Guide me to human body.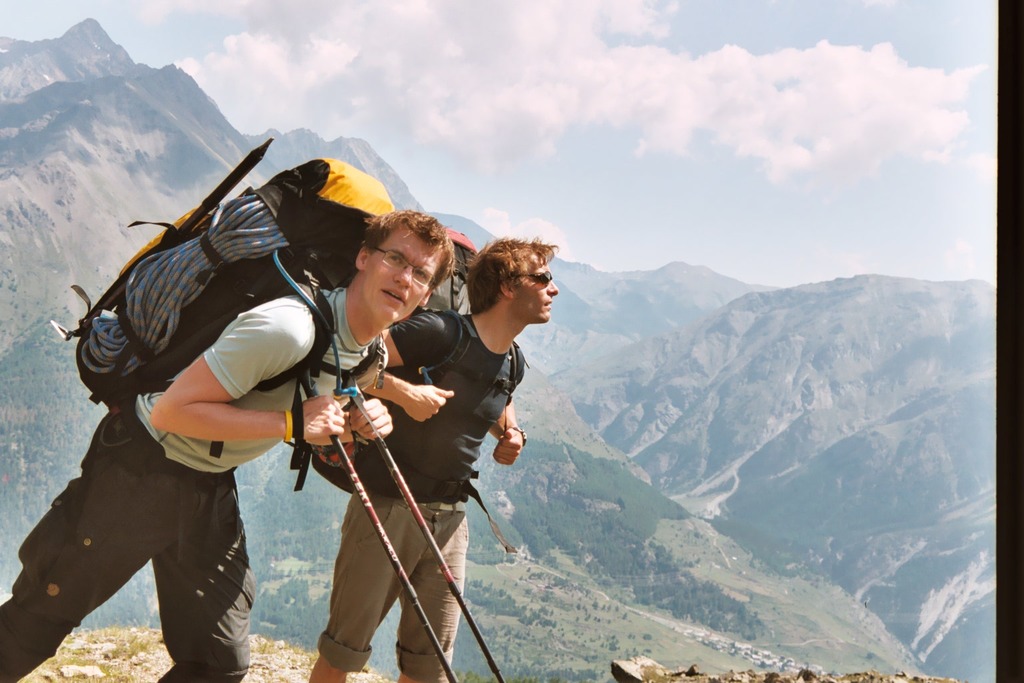
Guidance: 305/235/563/682.
